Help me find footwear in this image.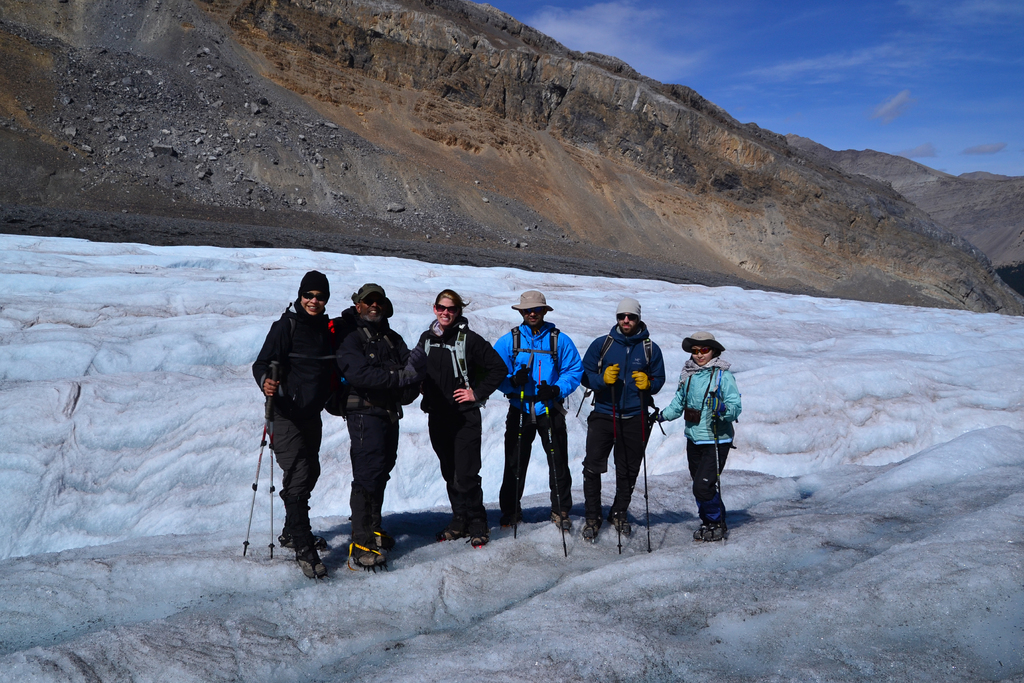
Found it: <bbox>320, 522, 395, 579</bbox>.
